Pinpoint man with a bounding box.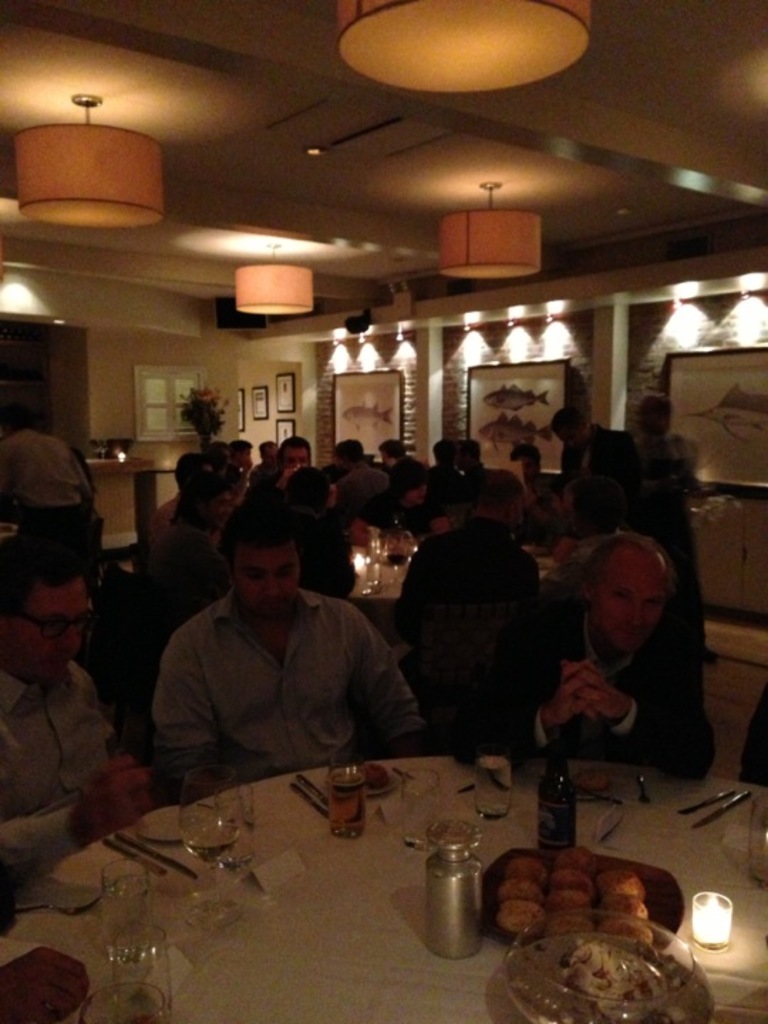
{"left": 0, "top": 402, "right": 98, "bottom": 555}.
